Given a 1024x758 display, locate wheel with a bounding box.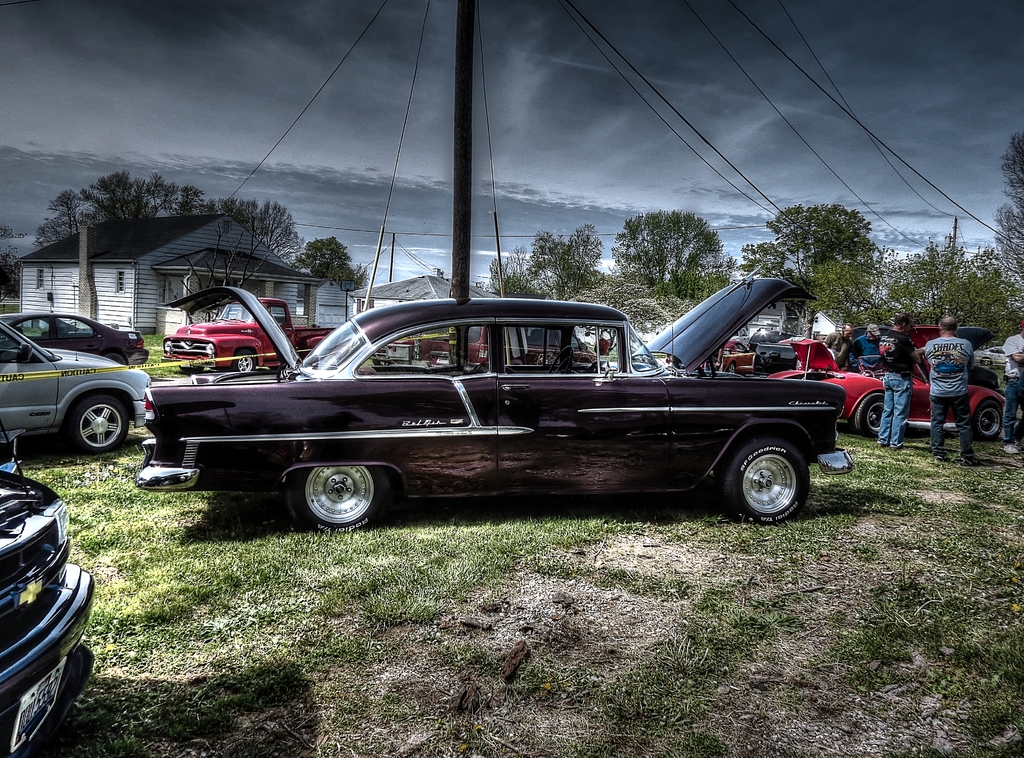
Located: left=846, top=390, right=888, bottom=438.
